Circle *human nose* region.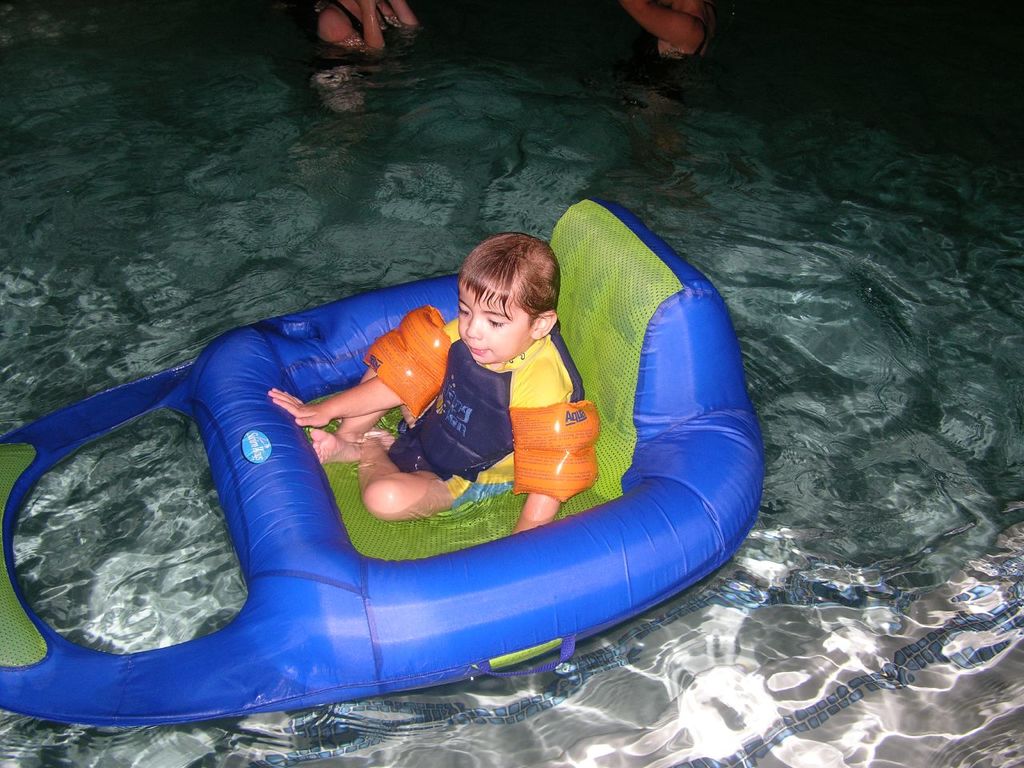
Region: pyautogui.locateOnScreen(465, 313, 481, 341).
